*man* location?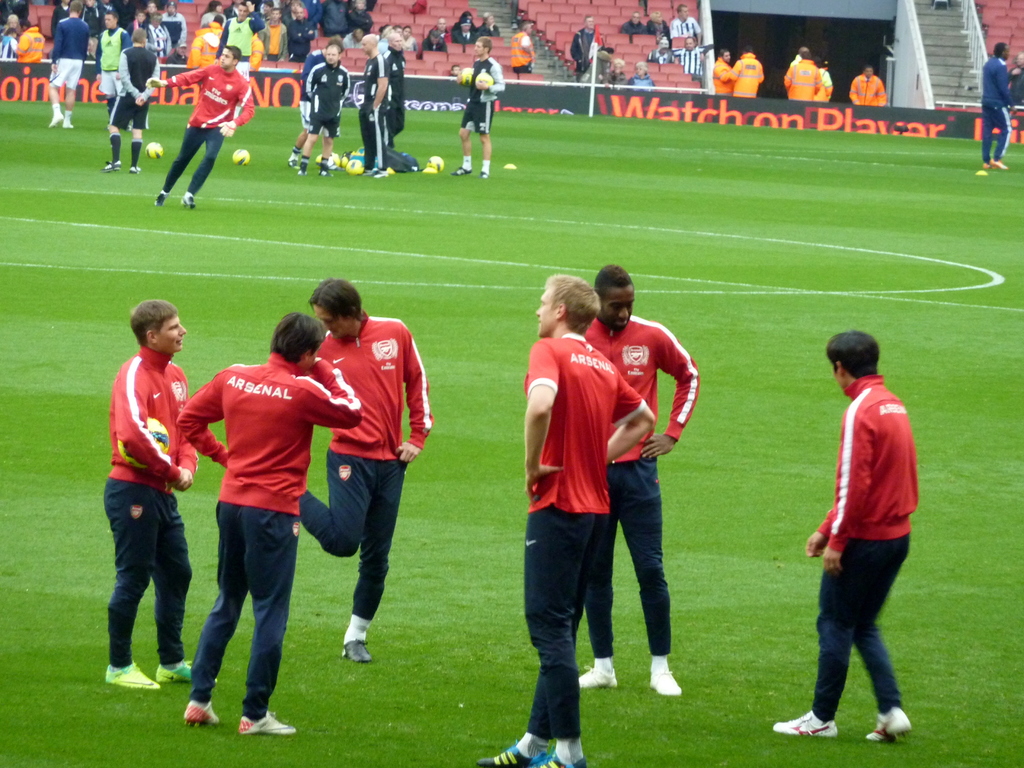
<region>161, 0, 182, 45</region>
